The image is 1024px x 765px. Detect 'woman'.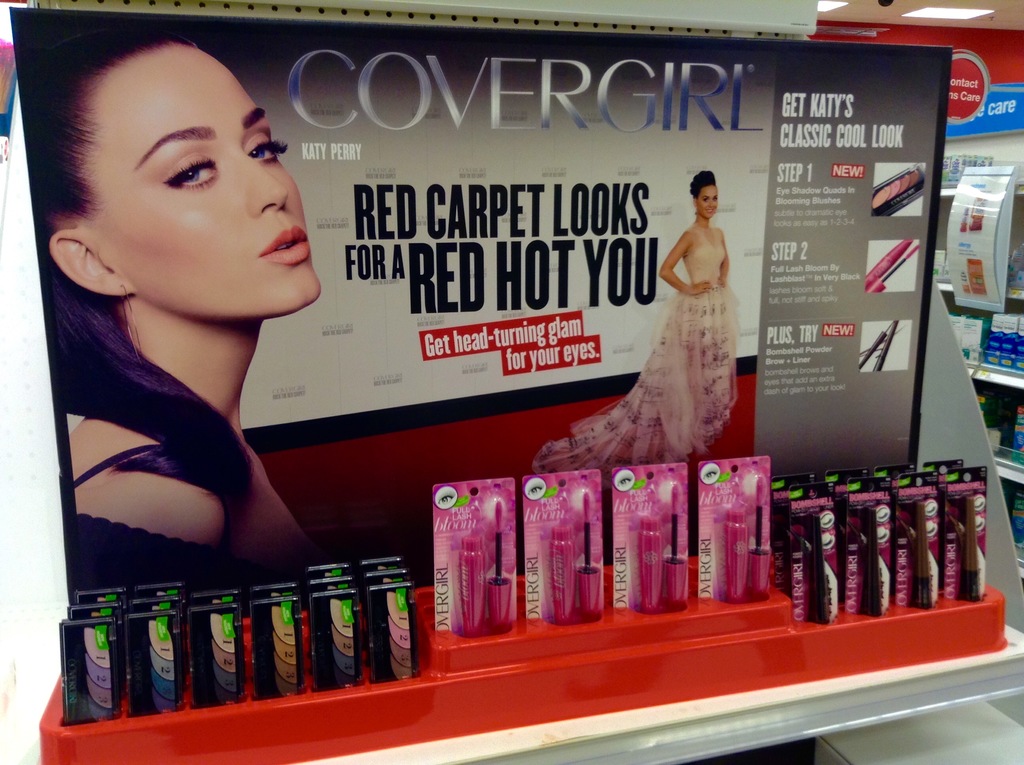
Detection: x1=550, y1=175, x2=744, y2=492.
